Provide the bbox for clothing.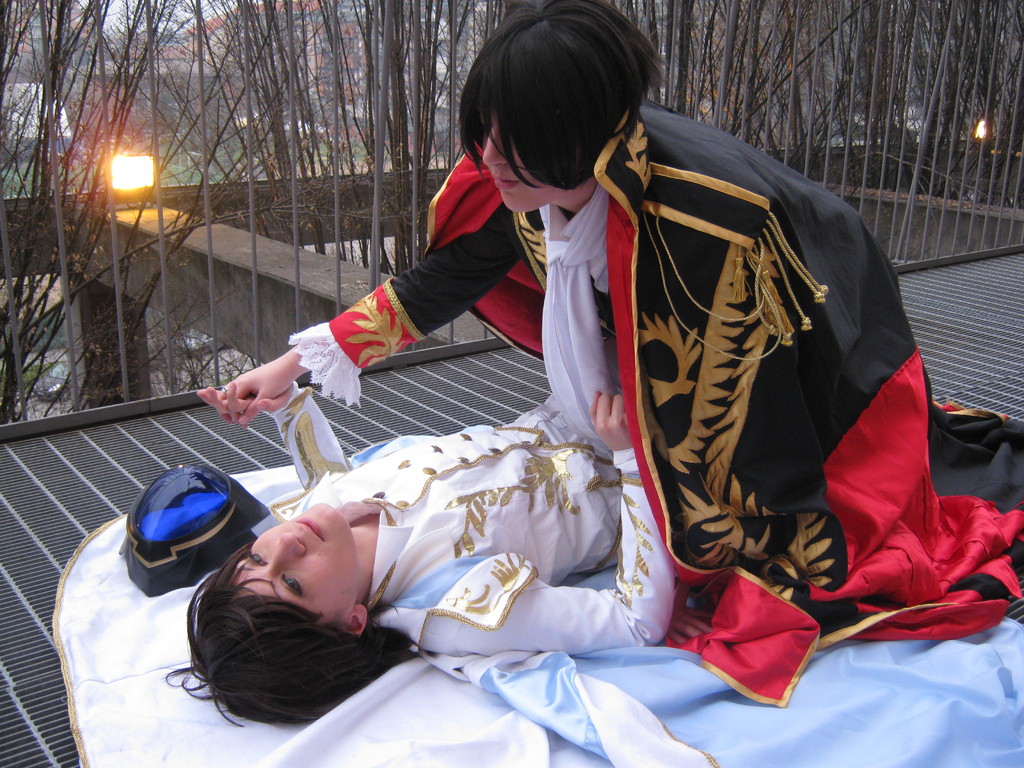
region(291, 97, 1023, 708).
